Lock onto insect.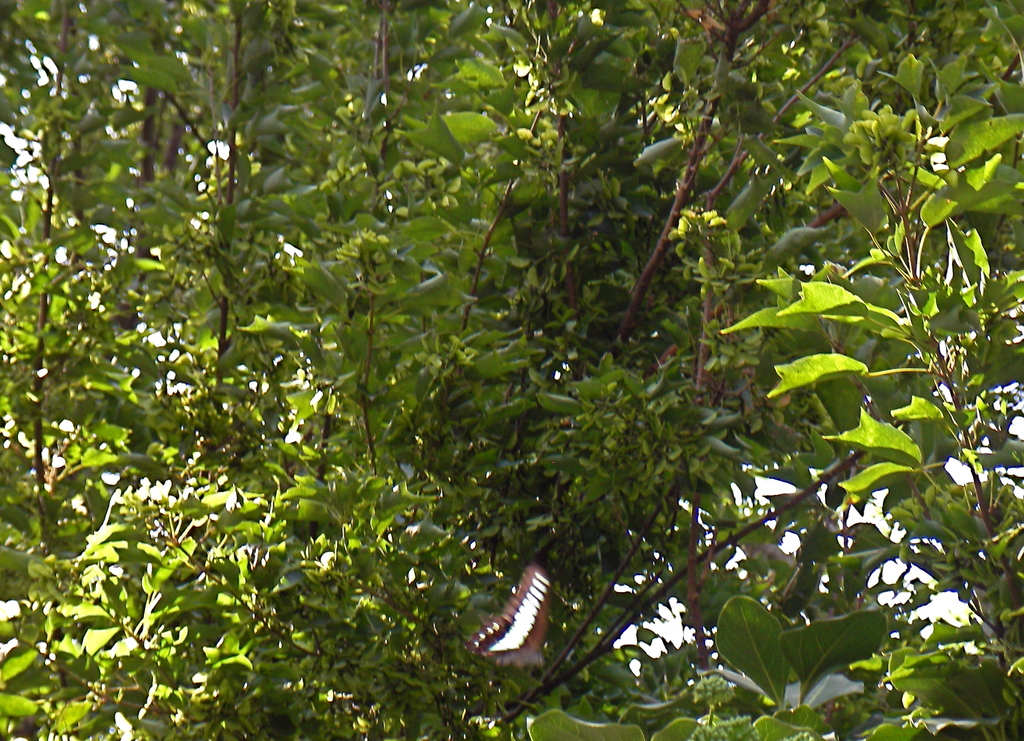
Locked: [left=458, top=566, right=554, bottom=666].
